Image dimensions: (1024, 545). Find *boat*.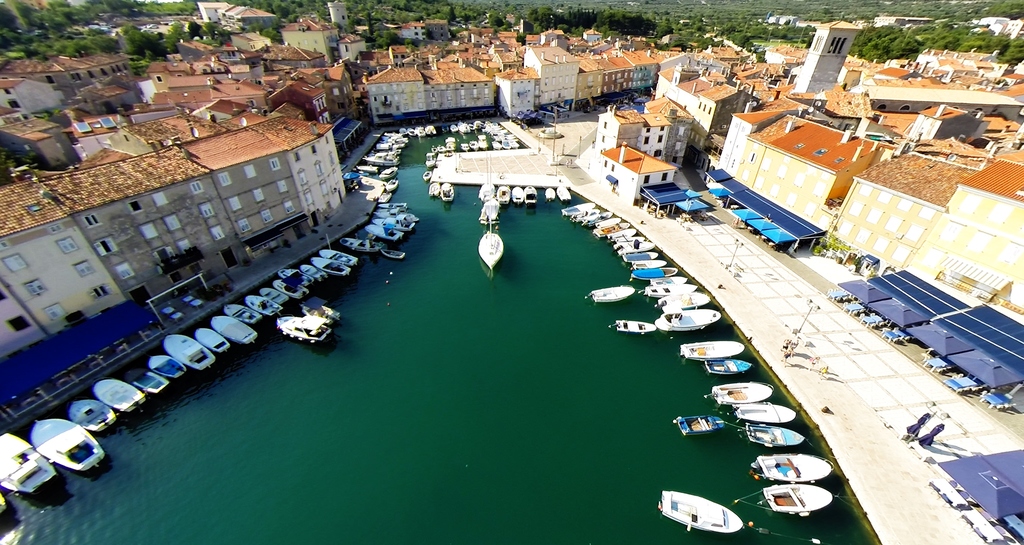
x1=378 y1=140 x2=404 y2=151.
